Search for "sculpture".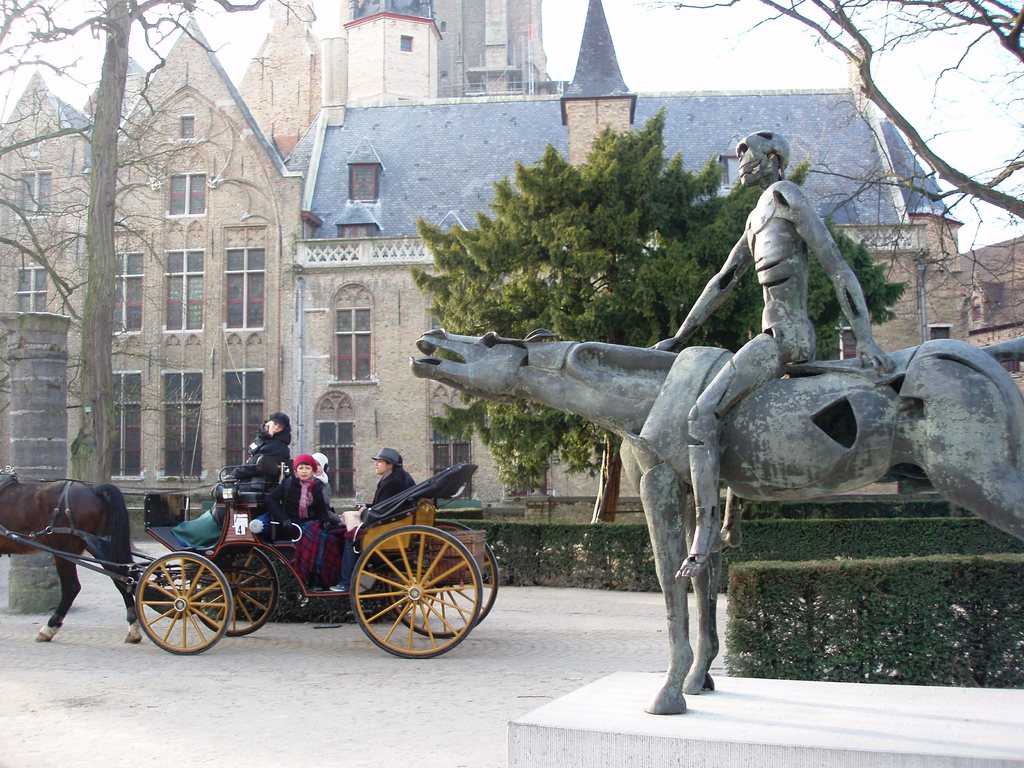
Found at 408 131 1023 719.
